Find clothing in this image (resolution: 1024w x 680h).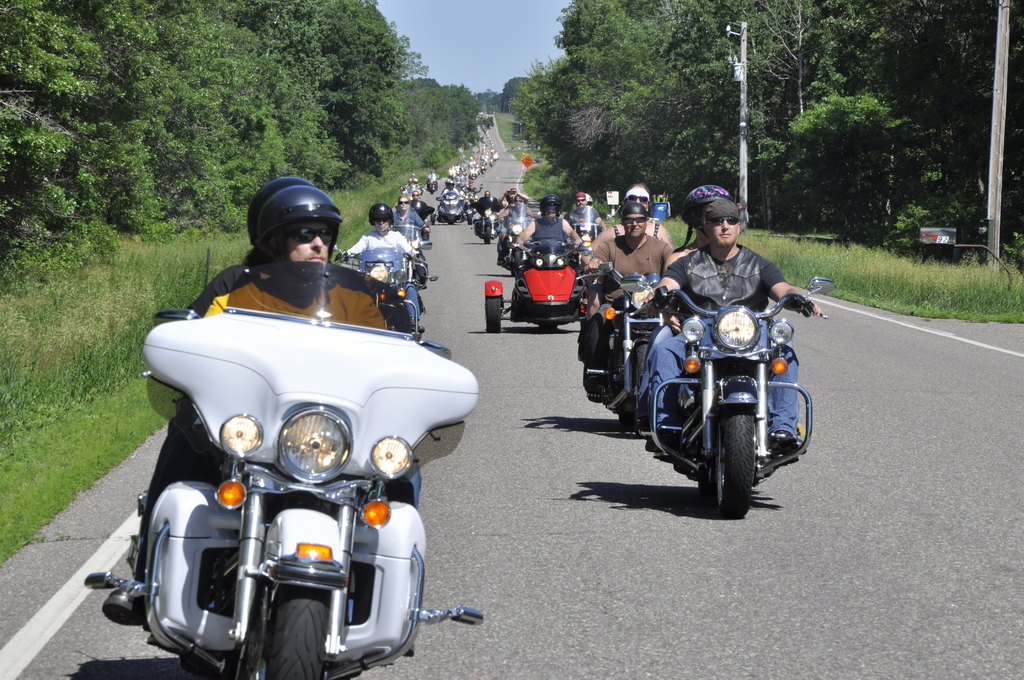
566:206:600:245.
